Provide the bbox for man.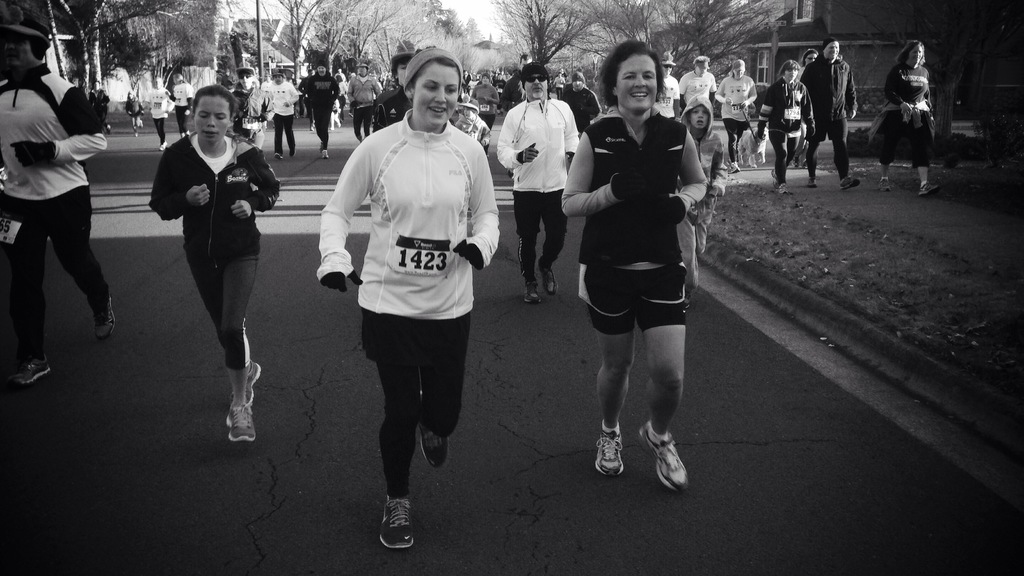
Rect(677, 55, 717, 113).
